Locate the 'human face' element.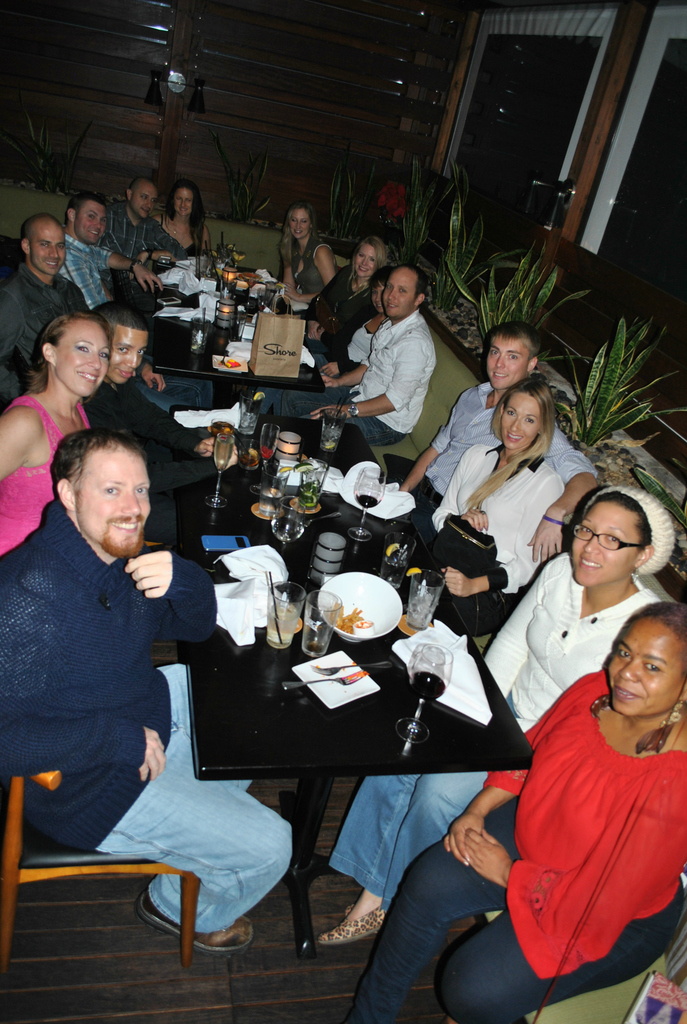
Element bbox: detection(285, 204, 312, 237).
